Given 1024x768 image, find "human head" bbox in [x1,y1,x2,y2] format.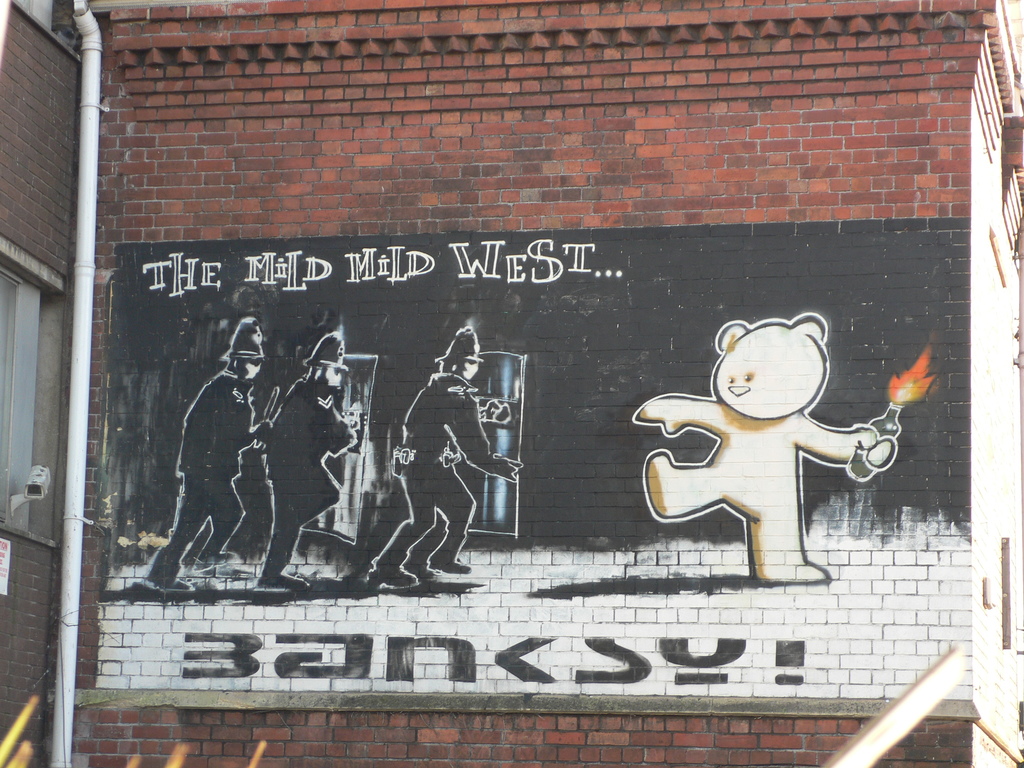
[440,361,478,378].
